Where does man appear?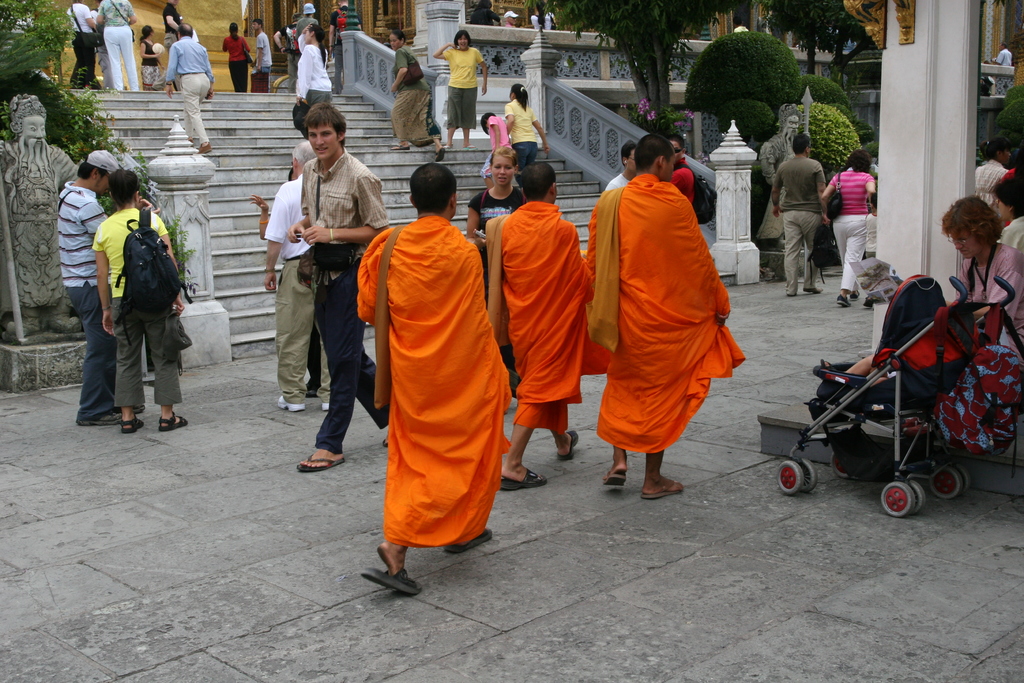
Appears at select_region(602, 140, 642, 195).
